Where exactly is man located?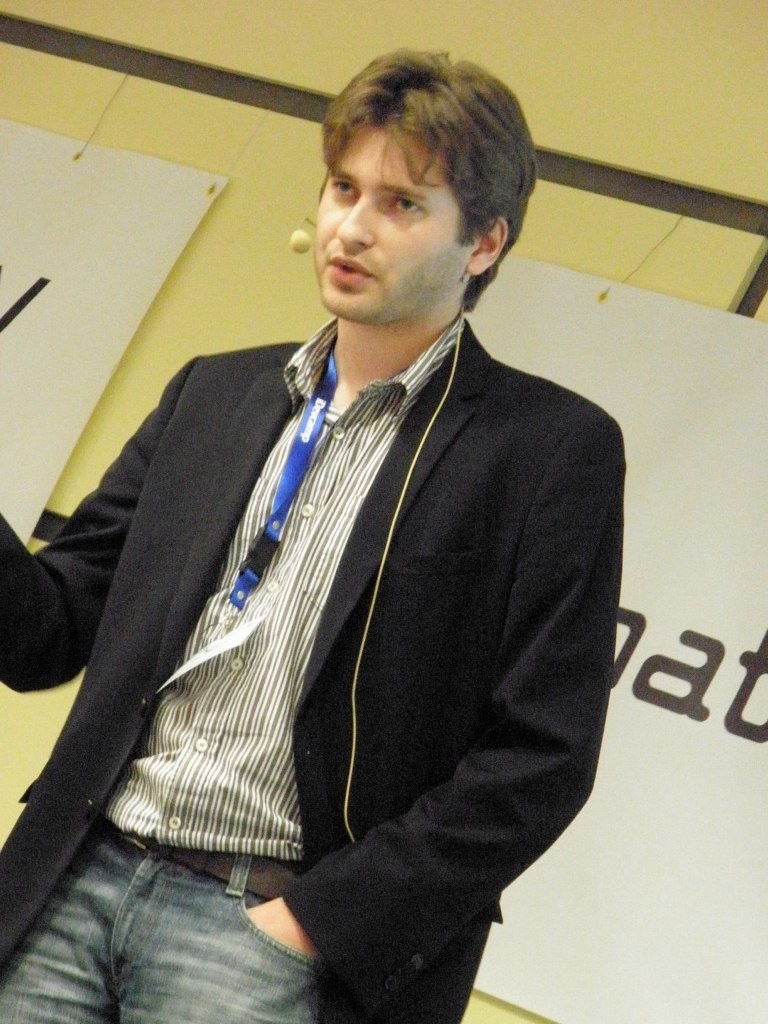
Its bounding box is x1=32 y1=86 x2=667 y2=973.
